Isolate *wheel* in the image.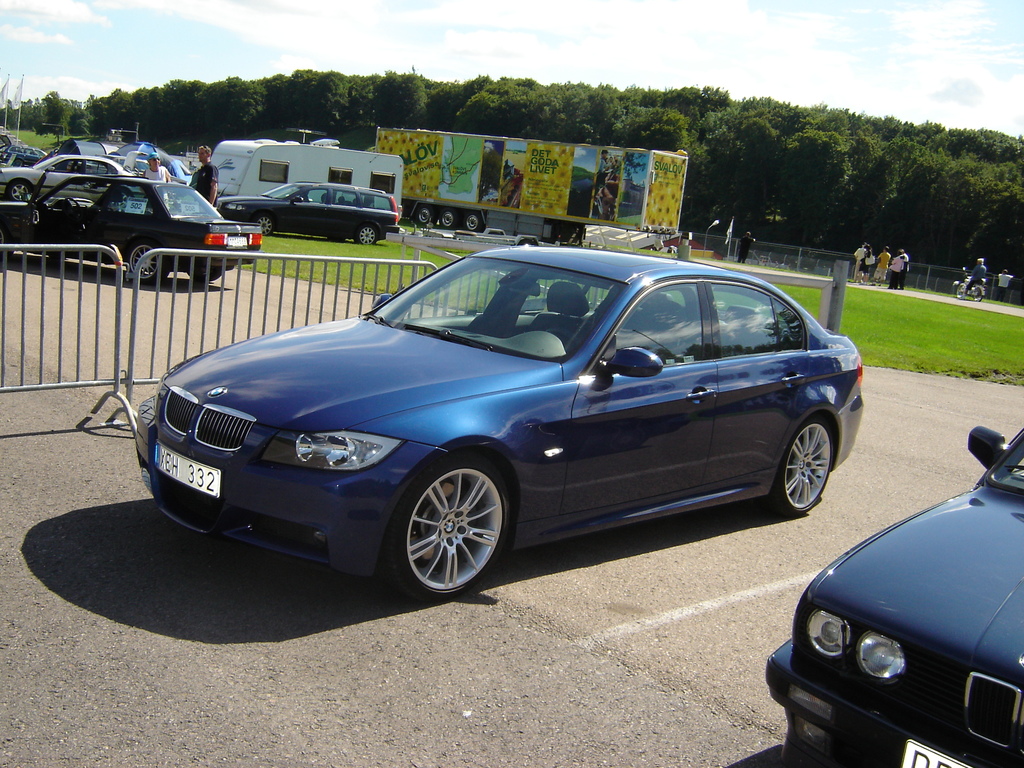
Isolated region: (left=440, top=208, right=460, bottom=228).
